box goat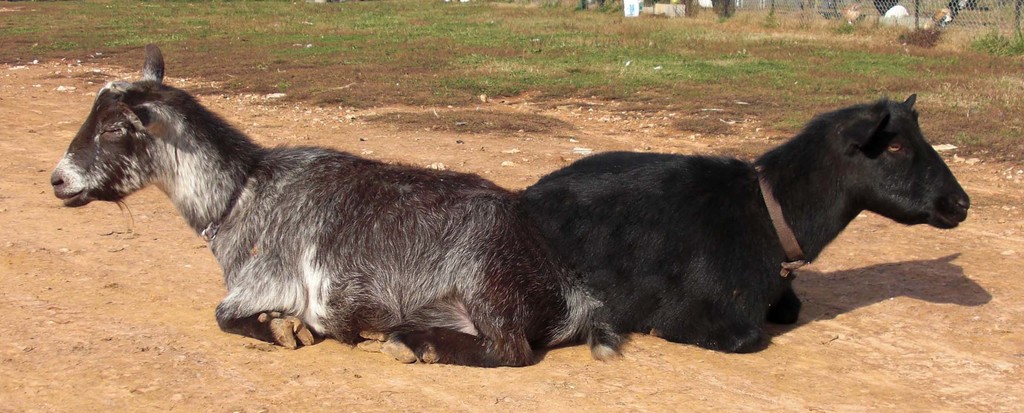
521, 90, 974, 359
